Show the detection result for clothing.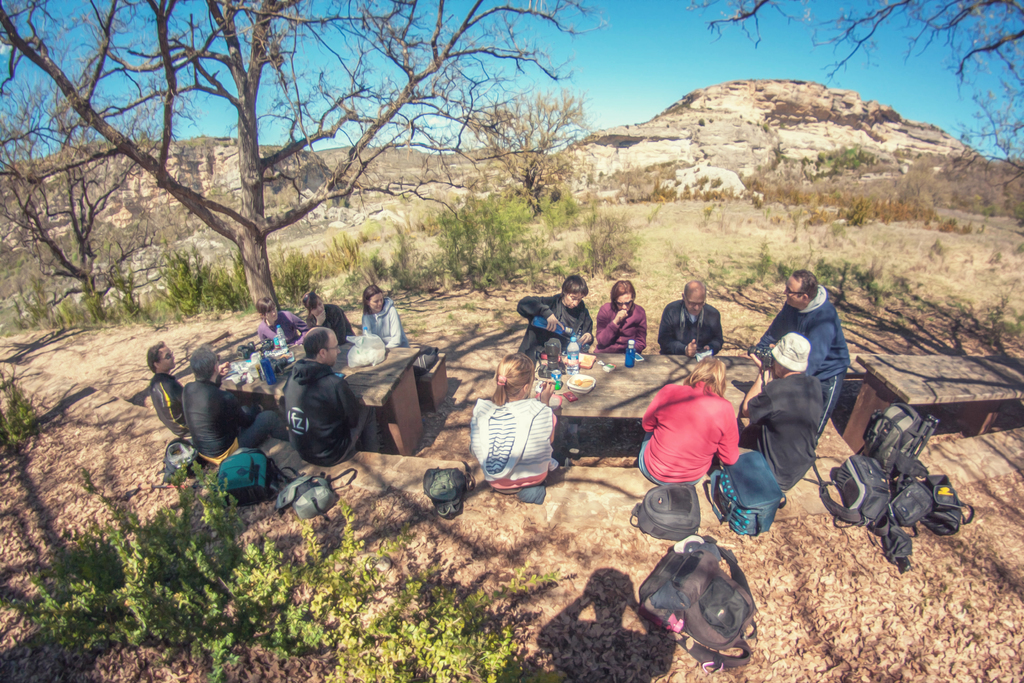
<box>360,297,407,349</box>.
